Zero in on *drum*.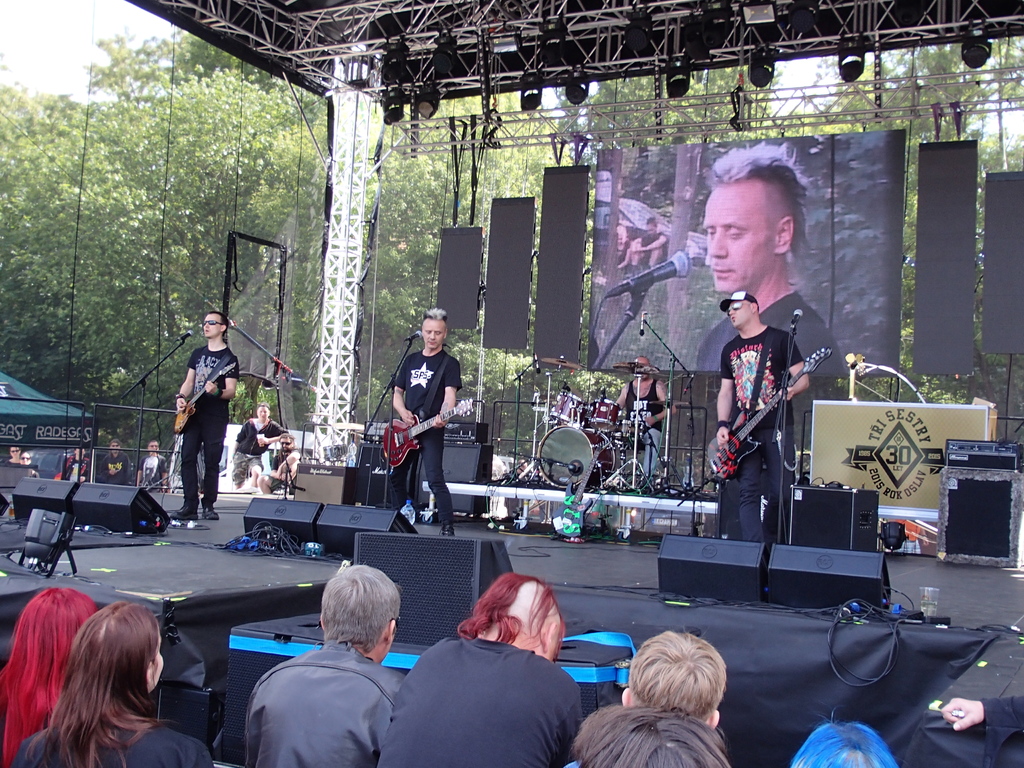
Zeroed in: bbox=(551, 390, 591, 428).
